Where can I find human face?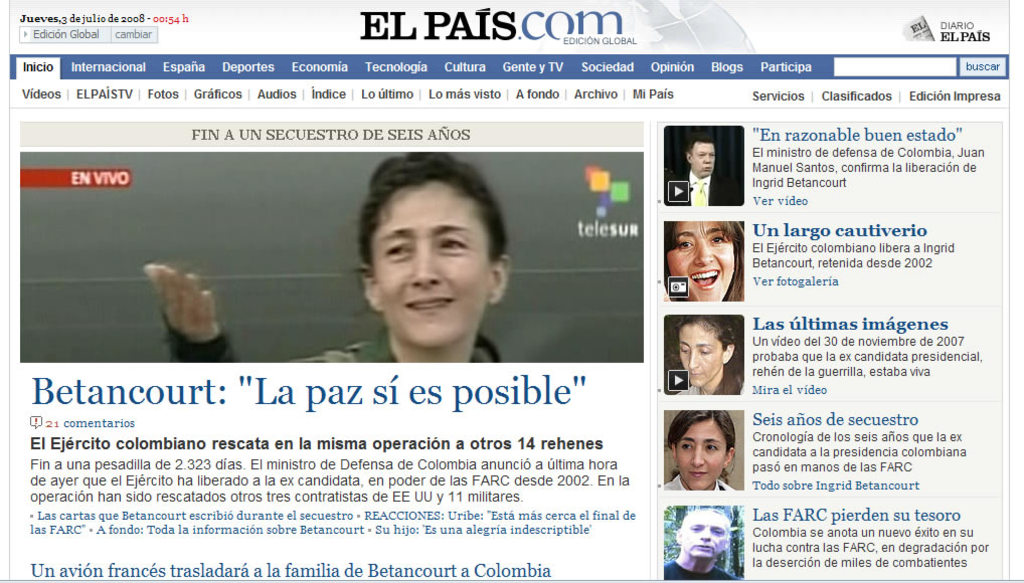
You can find it at {"left": 370, "top": 179, "right": 492, "bottom": 352}.
